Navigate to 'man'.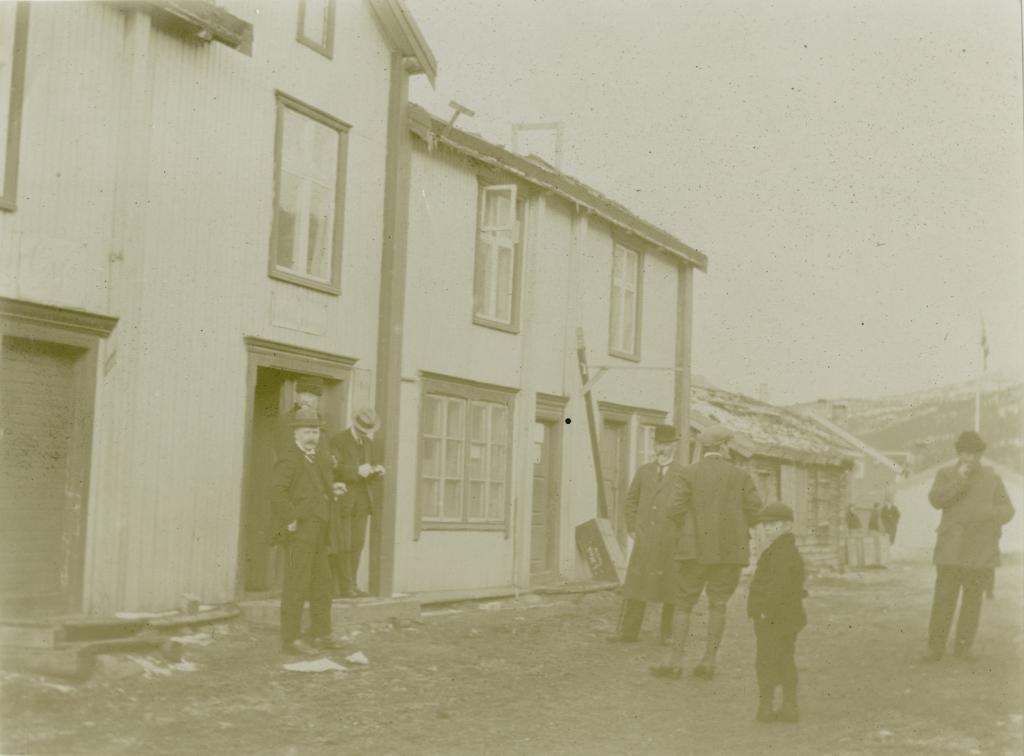
Navigation target: 609:427:680:641.
